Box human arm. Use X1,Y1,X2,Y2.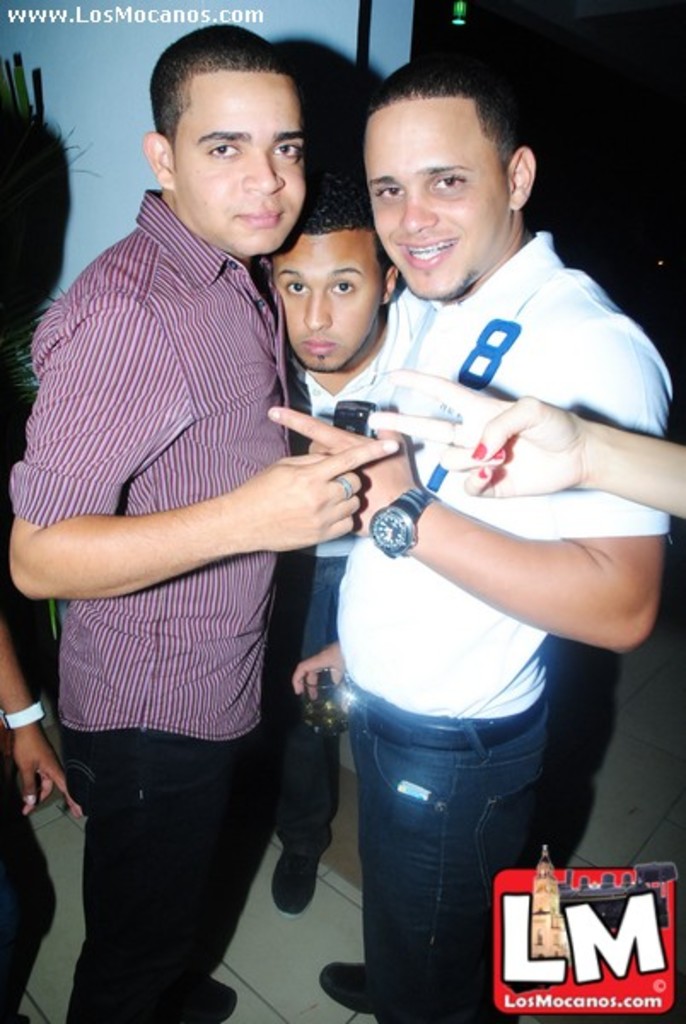
353,357,684,517.
